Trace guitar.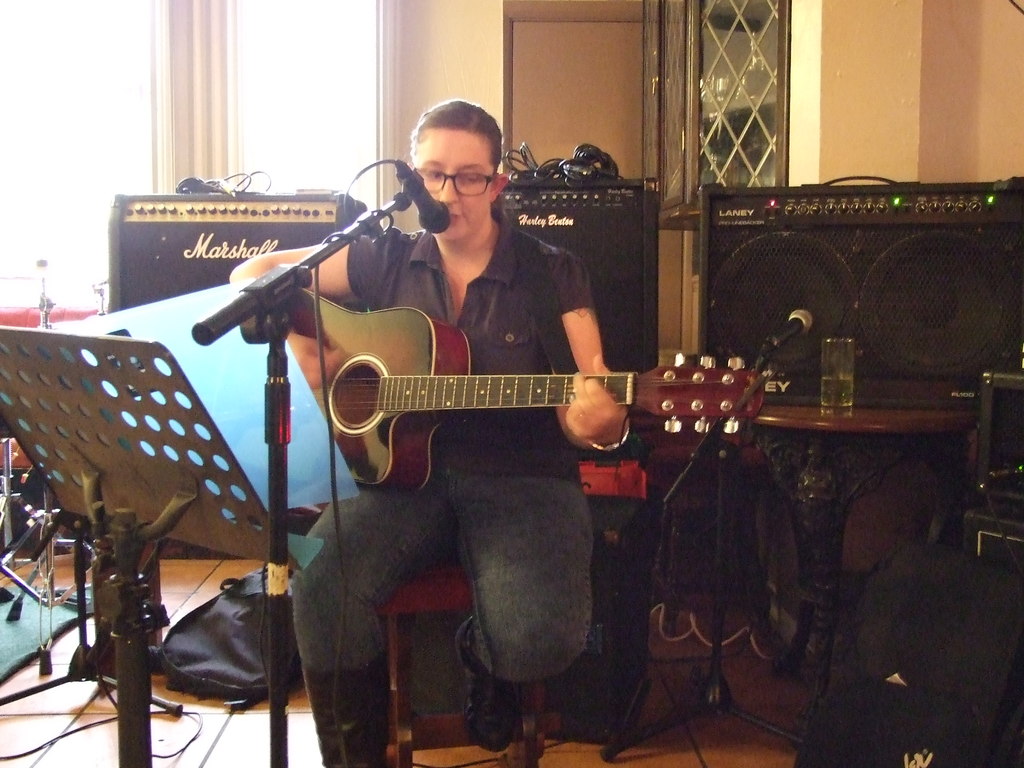
Traced to 285,287,758,484.
